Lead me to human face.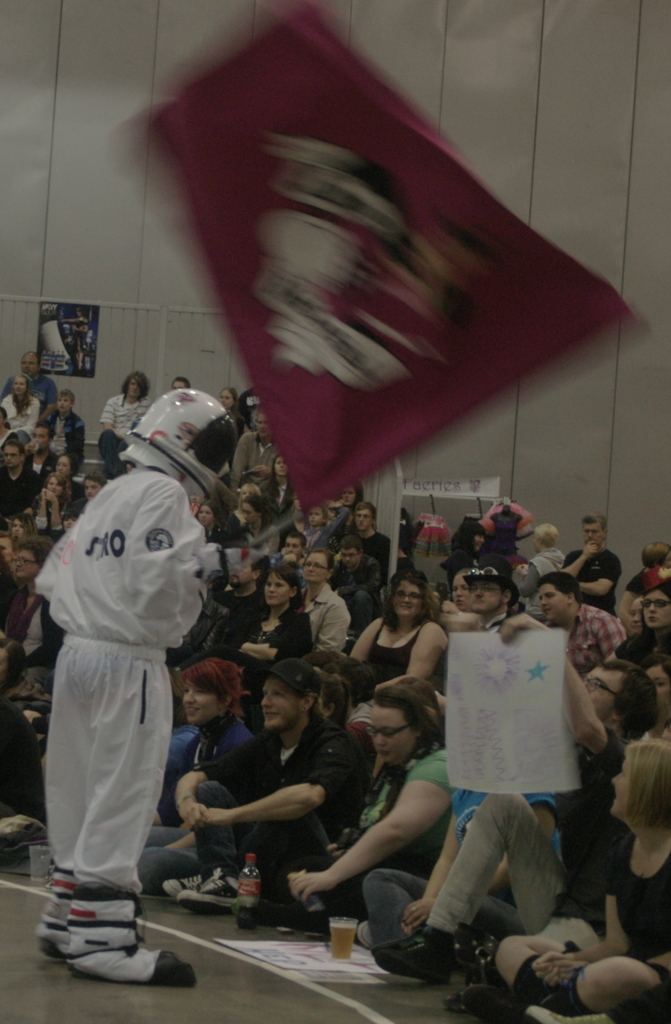
Lead to 641, 595, 670, 634.
